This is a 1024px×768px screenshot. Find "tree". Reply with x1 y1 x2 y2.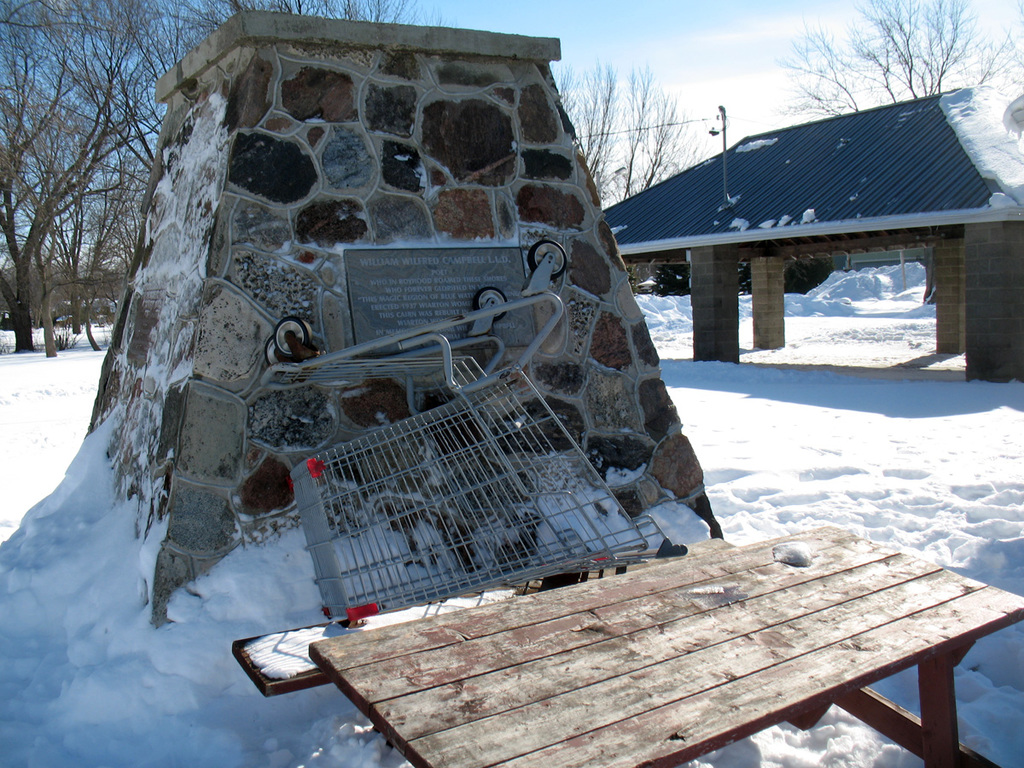
766 0 981 102.
